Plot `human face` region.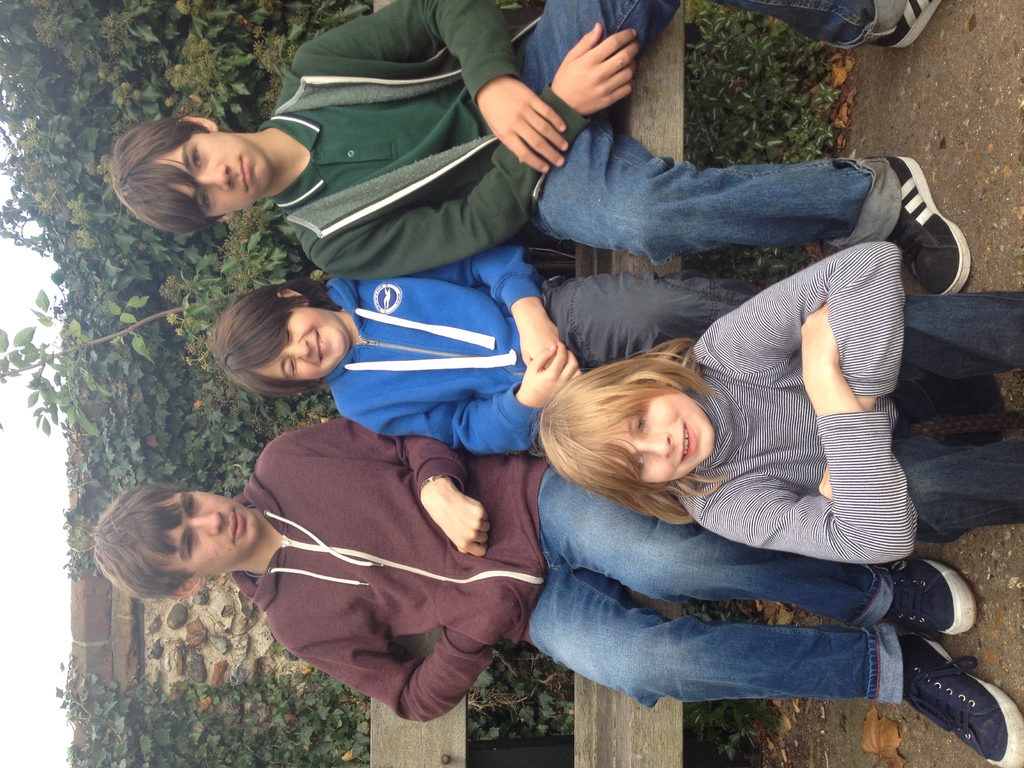
Plotted at box(157, 132, 273, 214).
